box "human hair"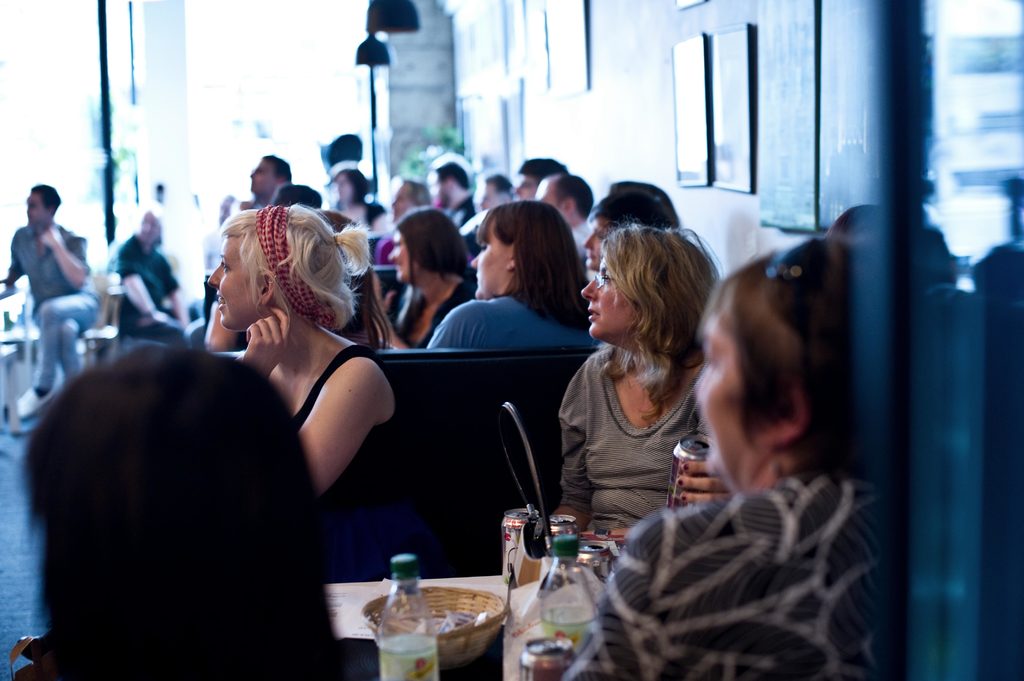
box=[271, 186, 323, 208]
